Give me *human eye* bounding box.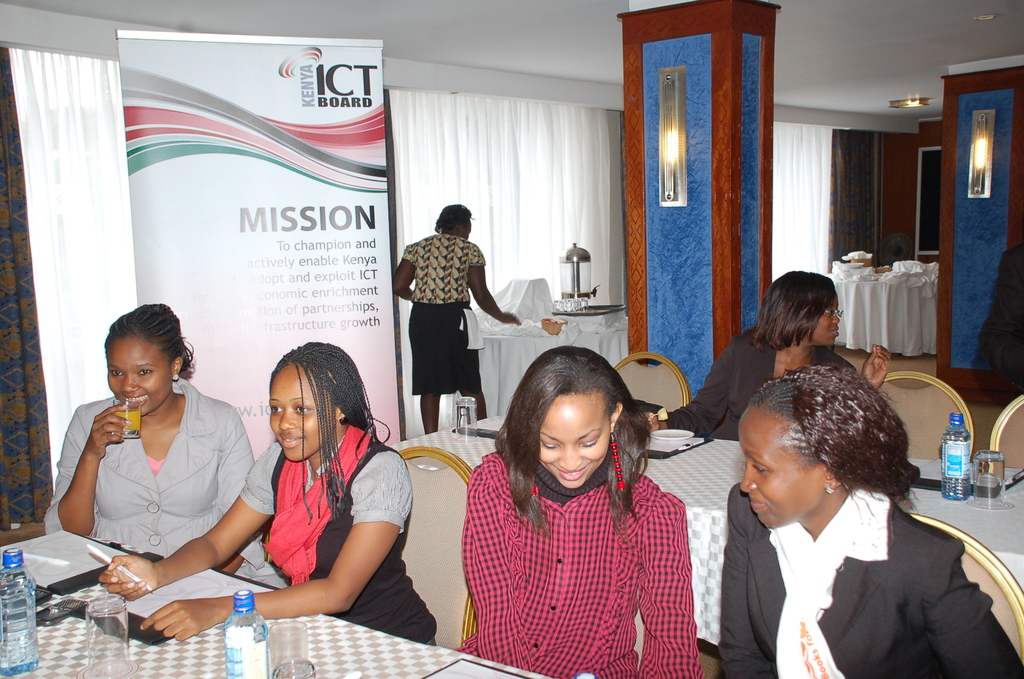
x1=268, y1=402, x2=283, y2=418.
